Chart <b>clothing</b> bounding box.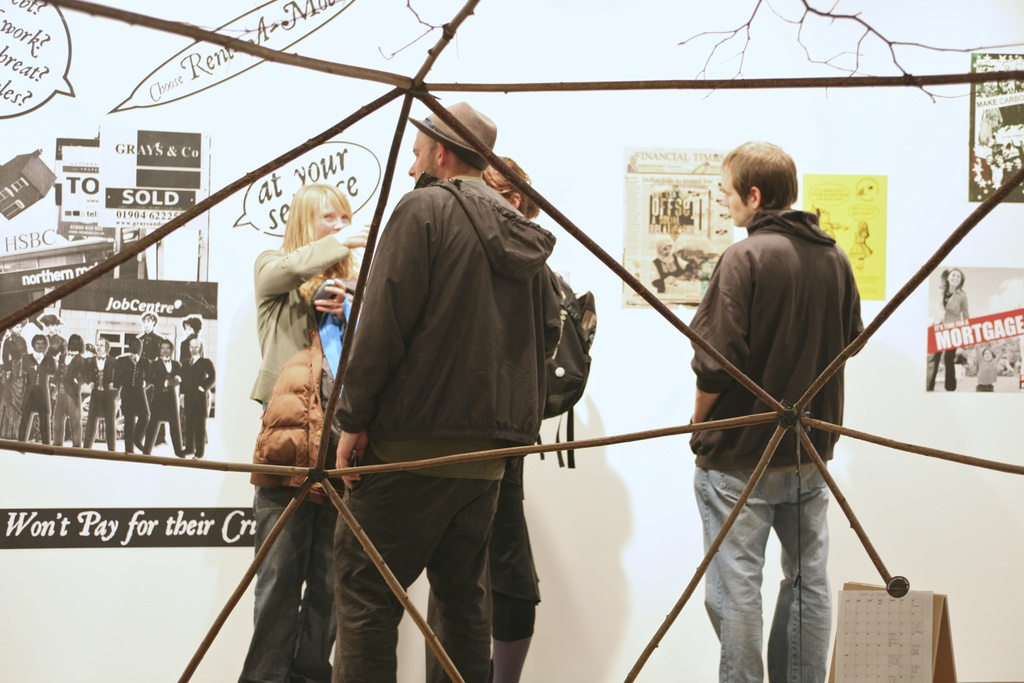
Charted: x1=330, y1=168, x2=558, y2=680.
